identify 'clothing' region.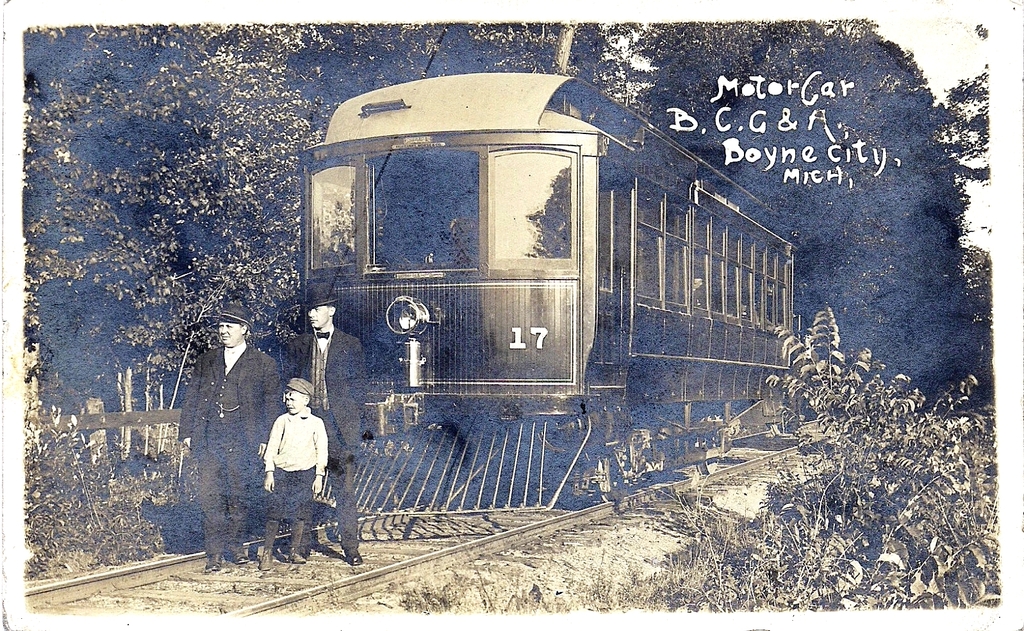
Region: crop(286, 323, 367, 557).
